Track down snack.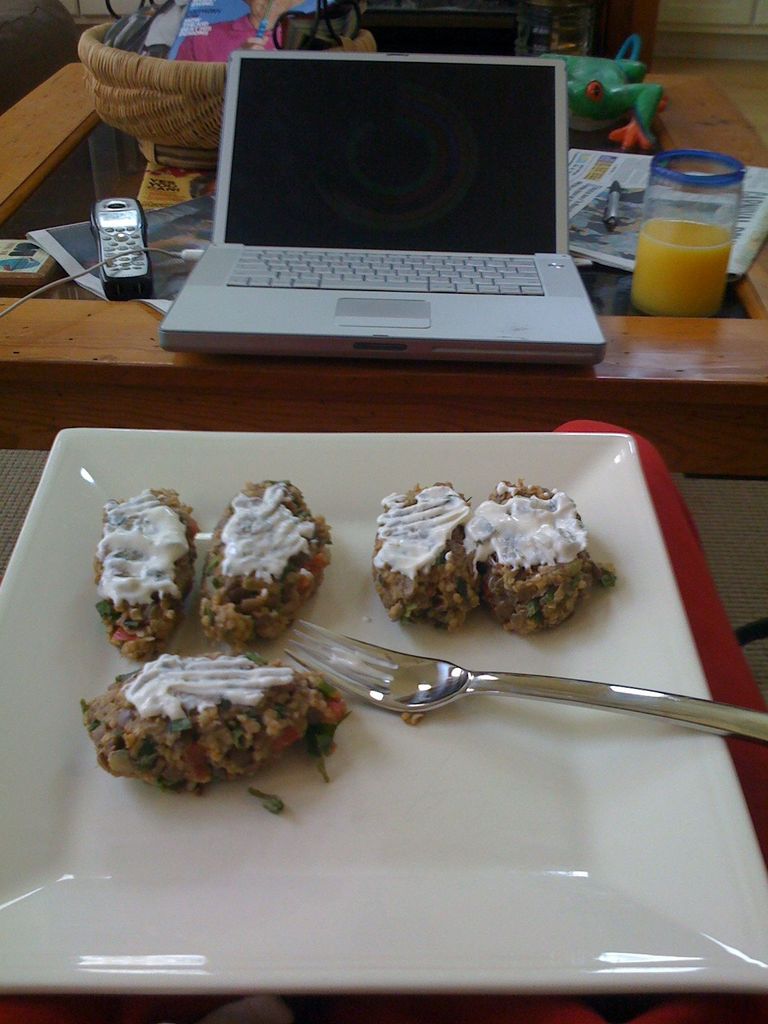
Tracked to [198, 480, 333, 648].
